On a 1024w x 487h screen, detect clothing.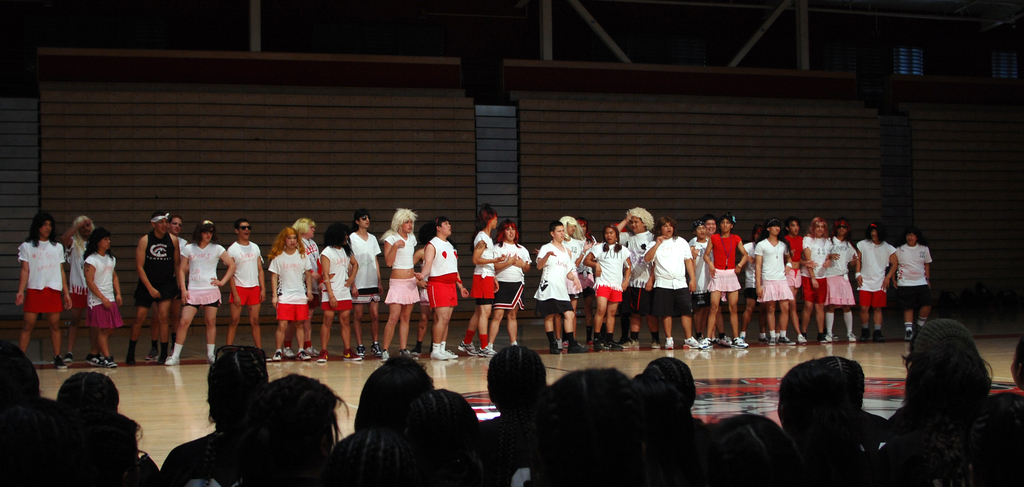
{"left": 346, "top": 229, "right": 387, "bottom": 283}.
